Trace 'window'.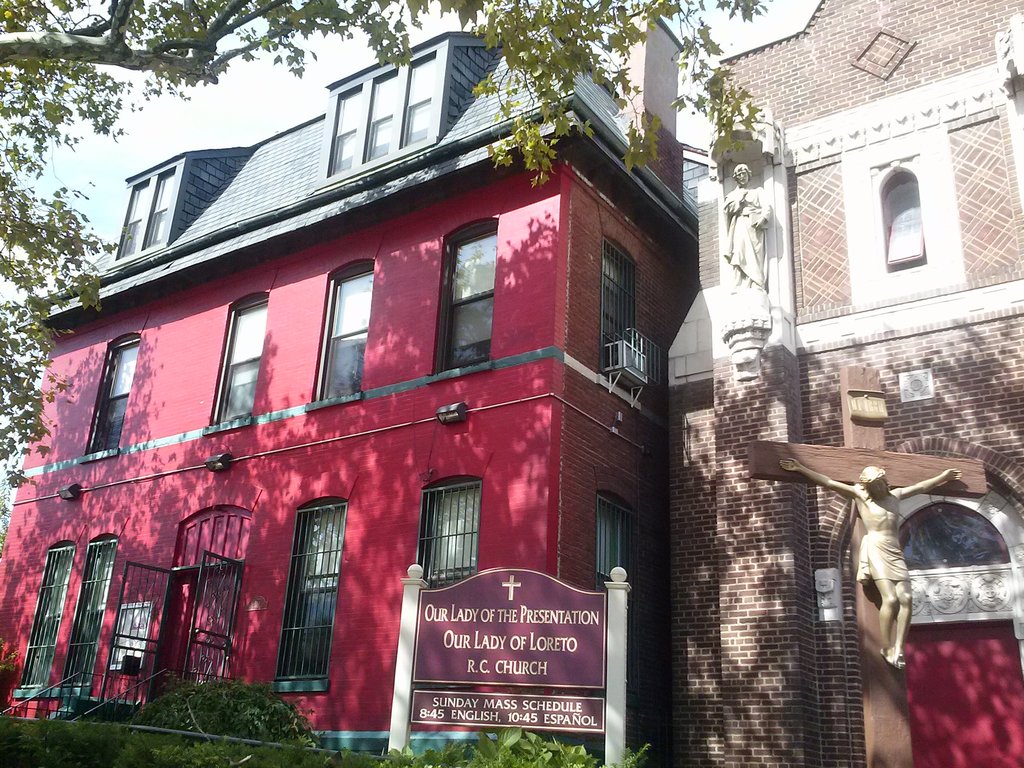
Traced to pyautogui.locateOnScreen(325, 49, 439, 177).
